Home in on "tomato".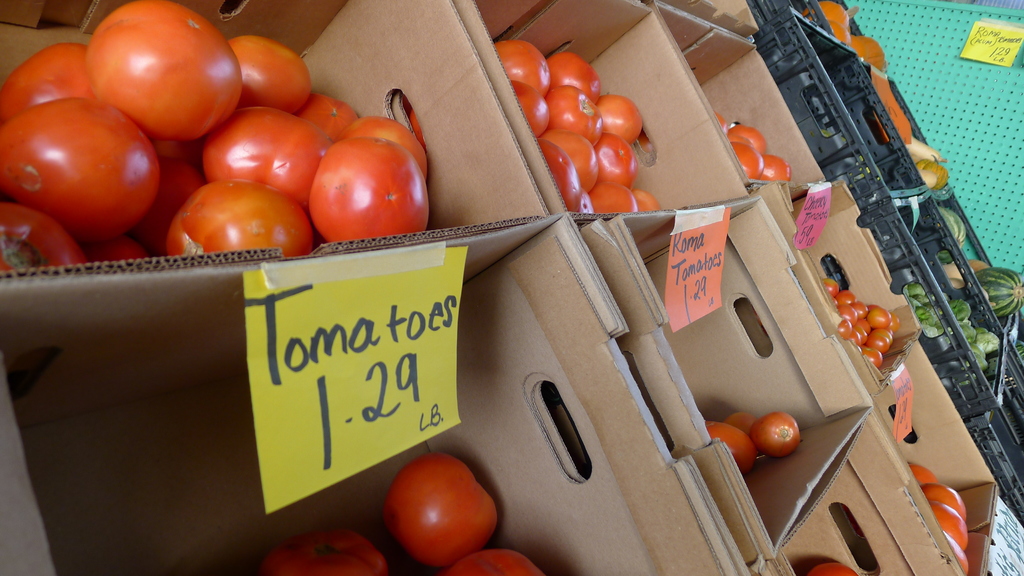
Homed in at bbox=[705, 419, 757, 470].
